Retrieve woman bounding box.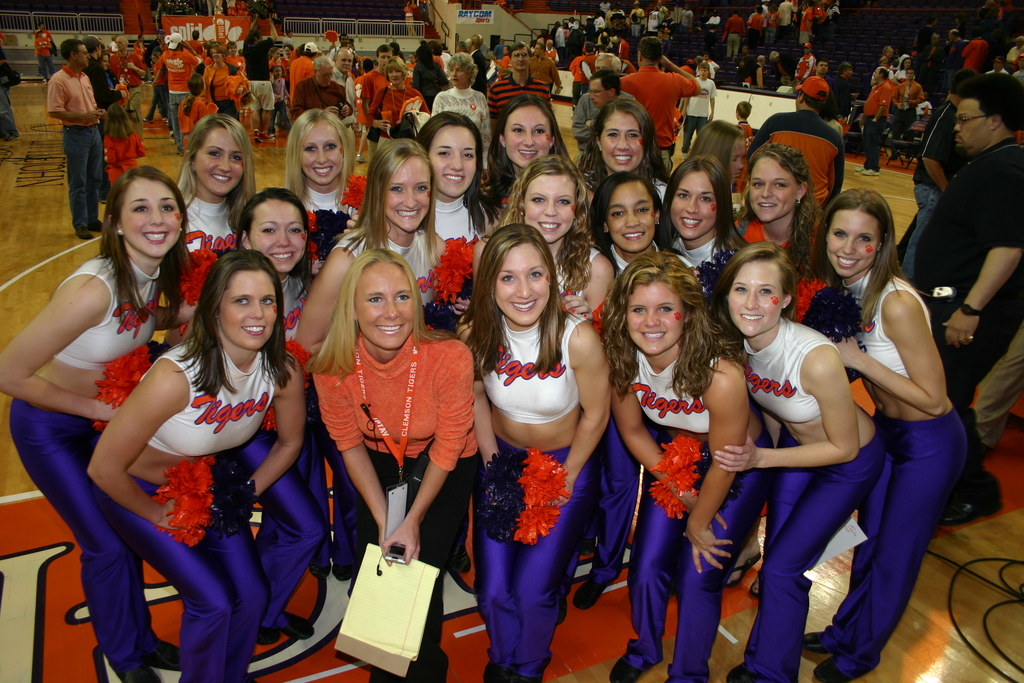
Bounding box: rect(460, 209, 611, 673).
